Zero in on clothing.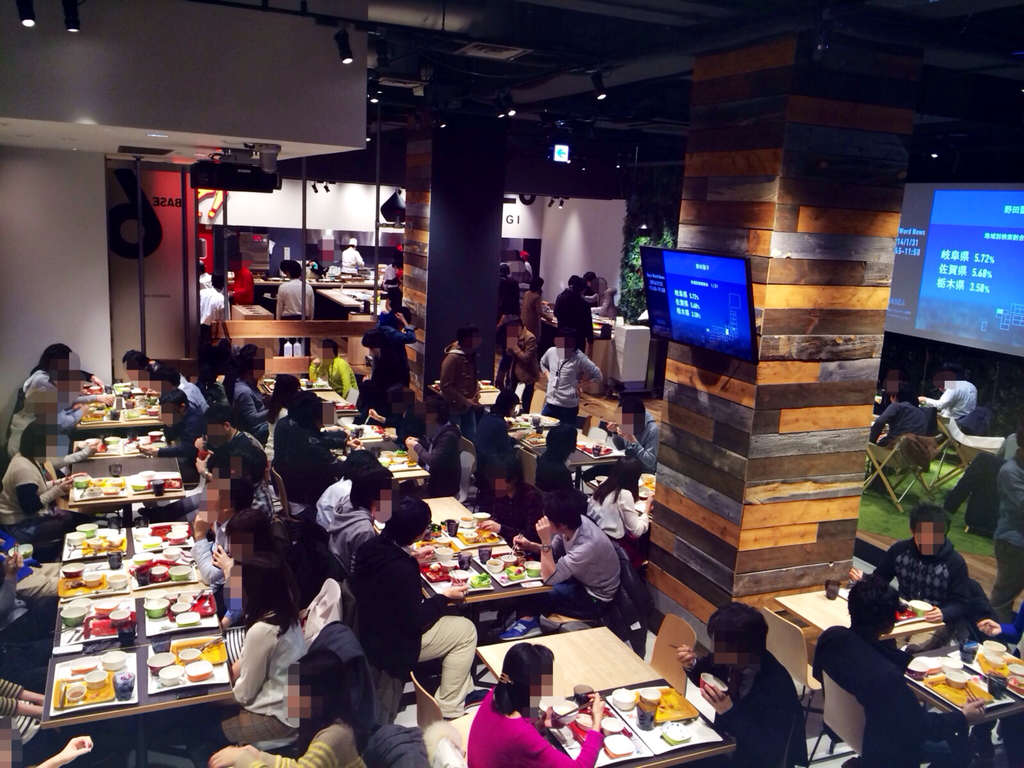
Zeroed in: {"left": 269, "top": 413, "right": 346, "bottom": 524}.
